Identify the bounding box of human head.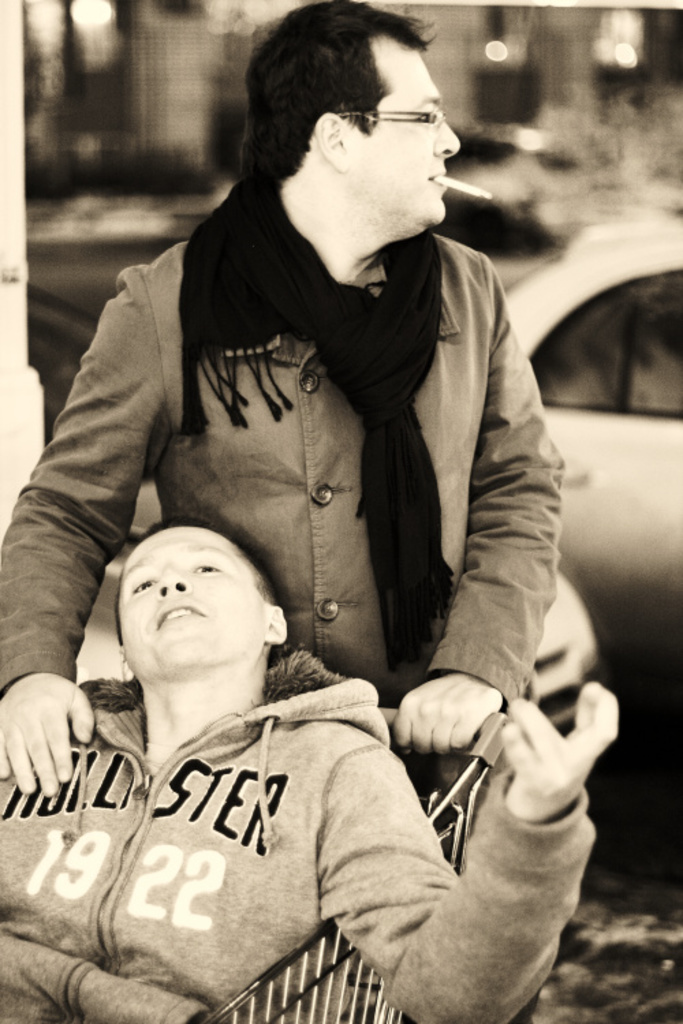
x1=242, y1=7, x2=481, y2=250.
